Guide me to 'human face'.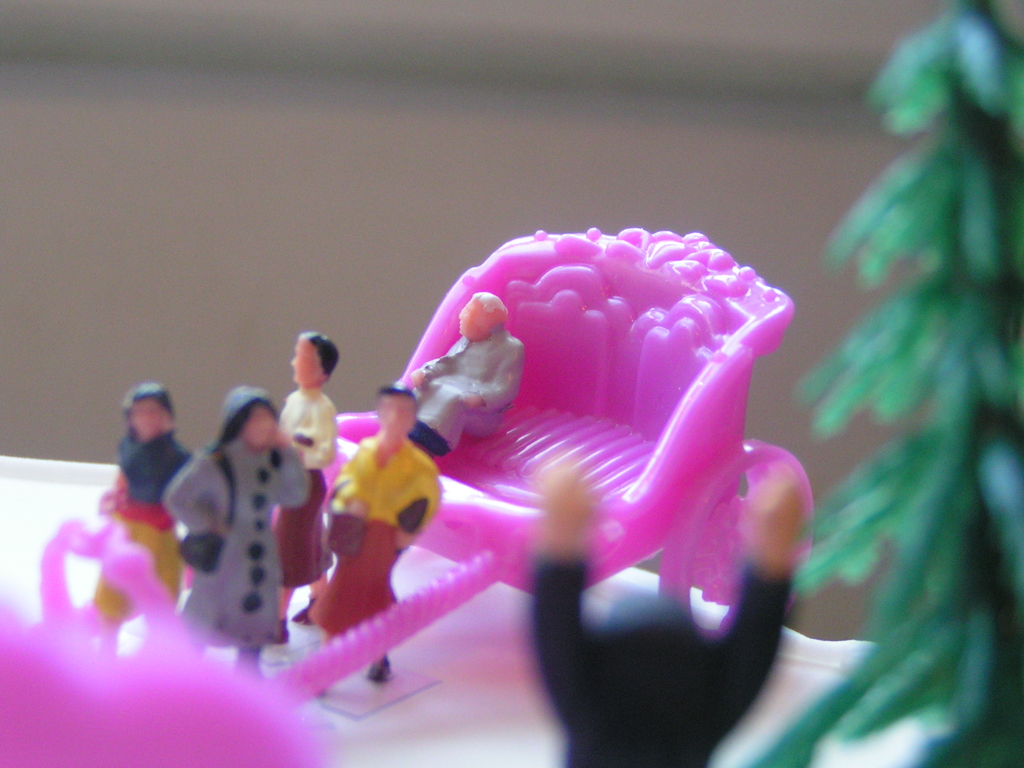
Guidance: [293,338,319,387].
